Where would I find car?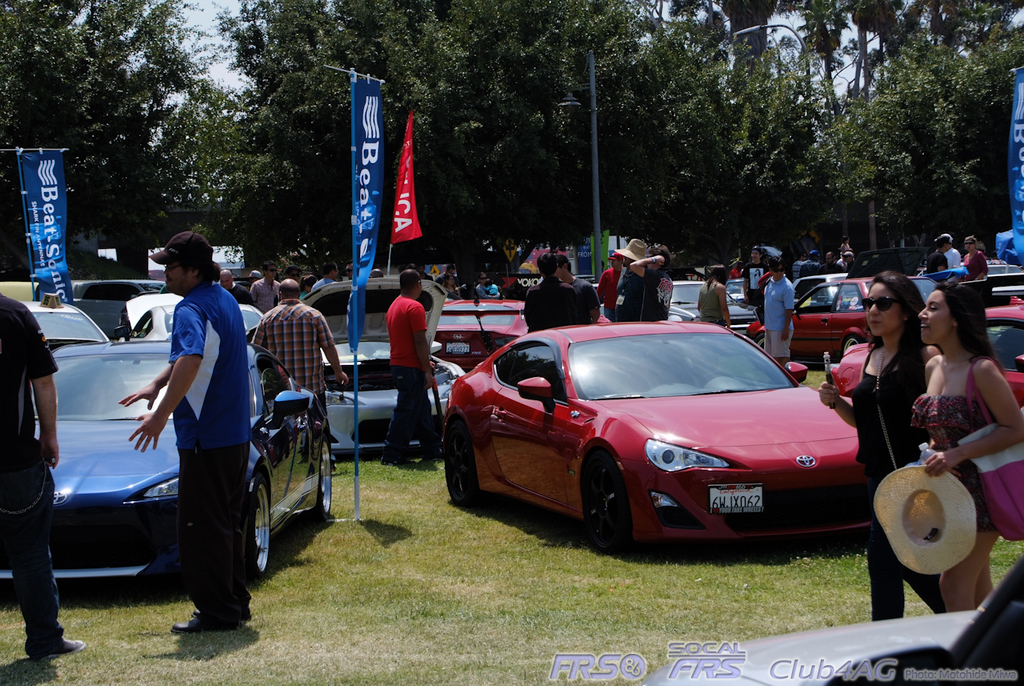
At 814,297,1018,401.
